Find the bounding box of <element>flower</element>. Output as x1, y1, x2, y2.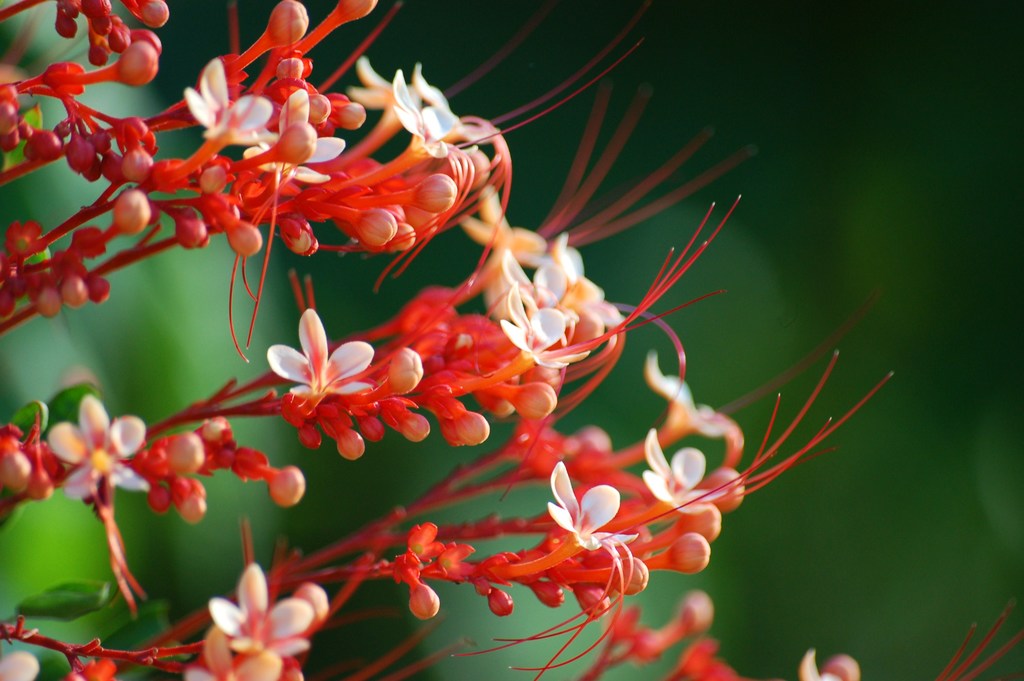
207, 561, 308, 661.
